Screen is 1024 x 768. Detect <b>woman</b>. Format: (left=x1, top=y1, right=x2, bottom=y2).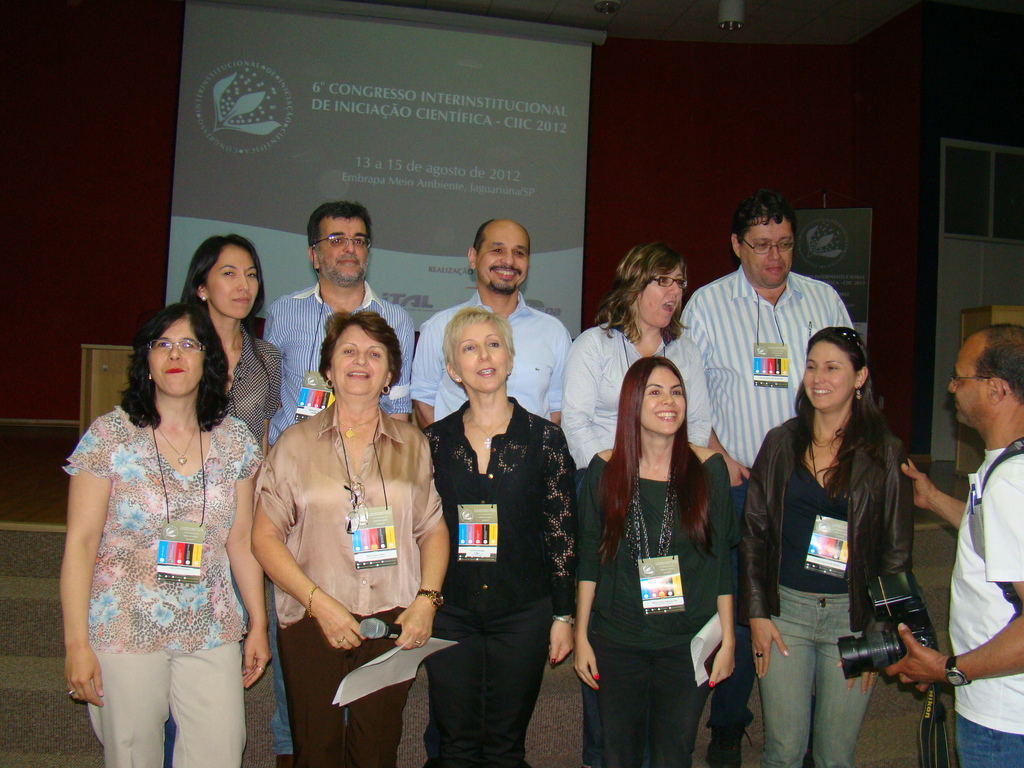
(left=419, top=304, right=583, bottom=767).
